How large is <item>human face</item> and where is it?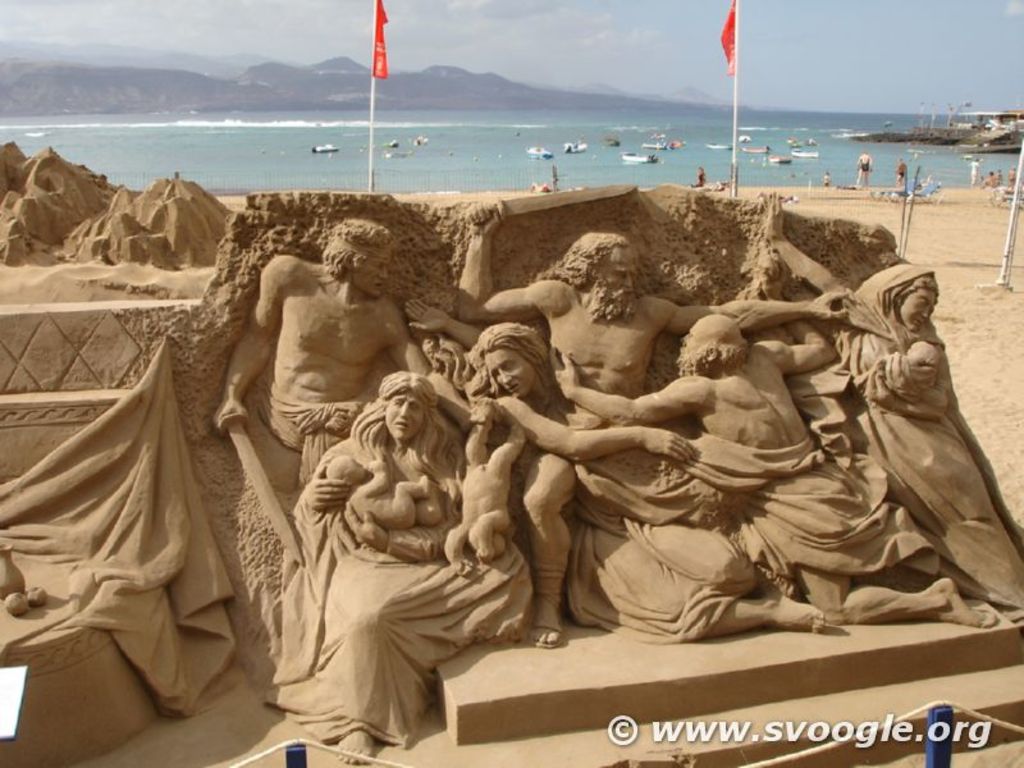
Bounding box: BBox(353, 250, 390, 296).
